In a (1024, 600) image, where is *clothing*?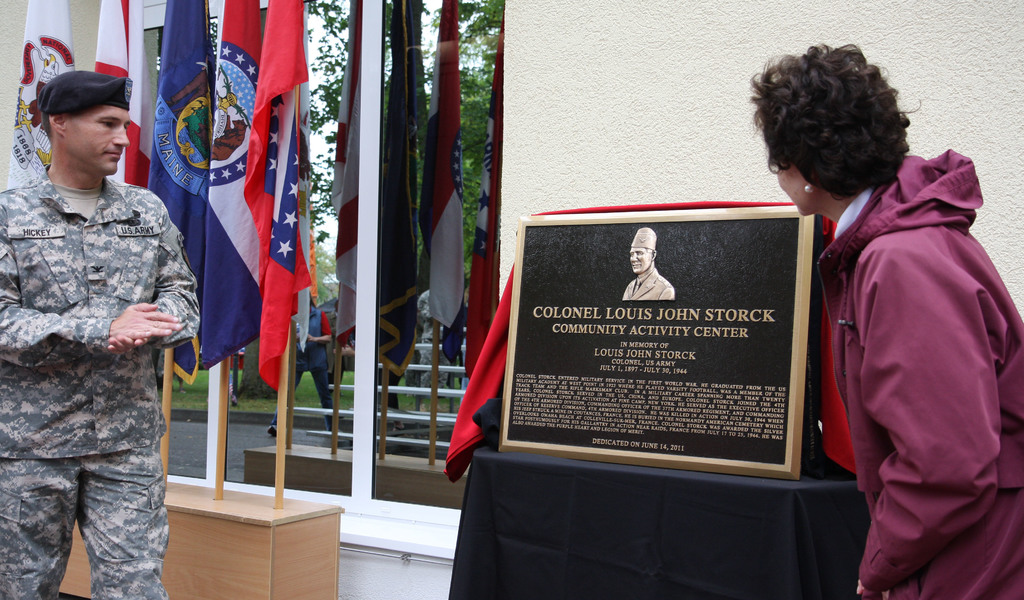
[0, 159, 200, 599].
